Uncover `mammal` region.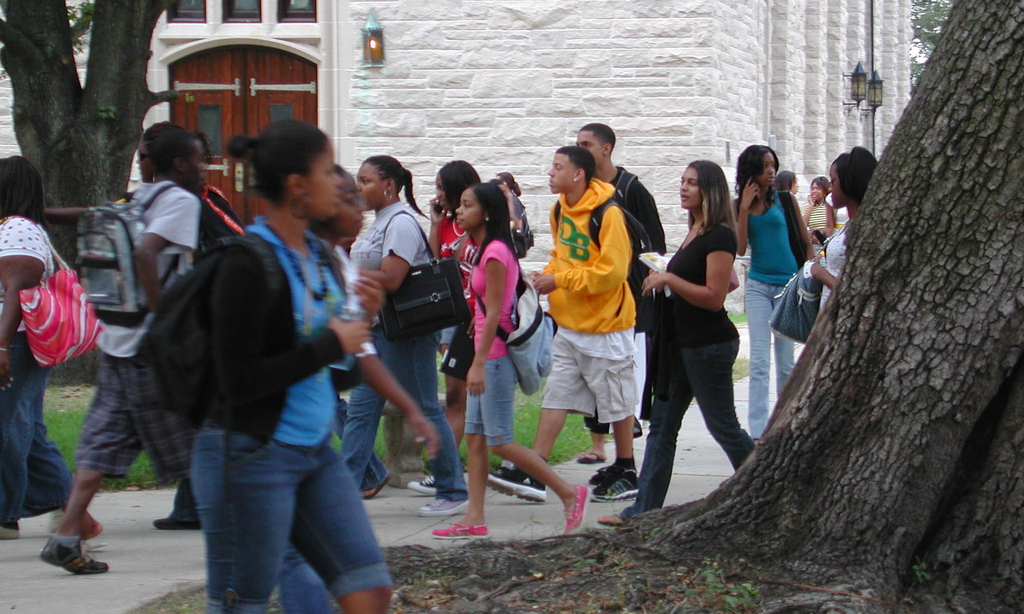
Uncovered: x1=404 y1=159 x2=514 y2=485.
